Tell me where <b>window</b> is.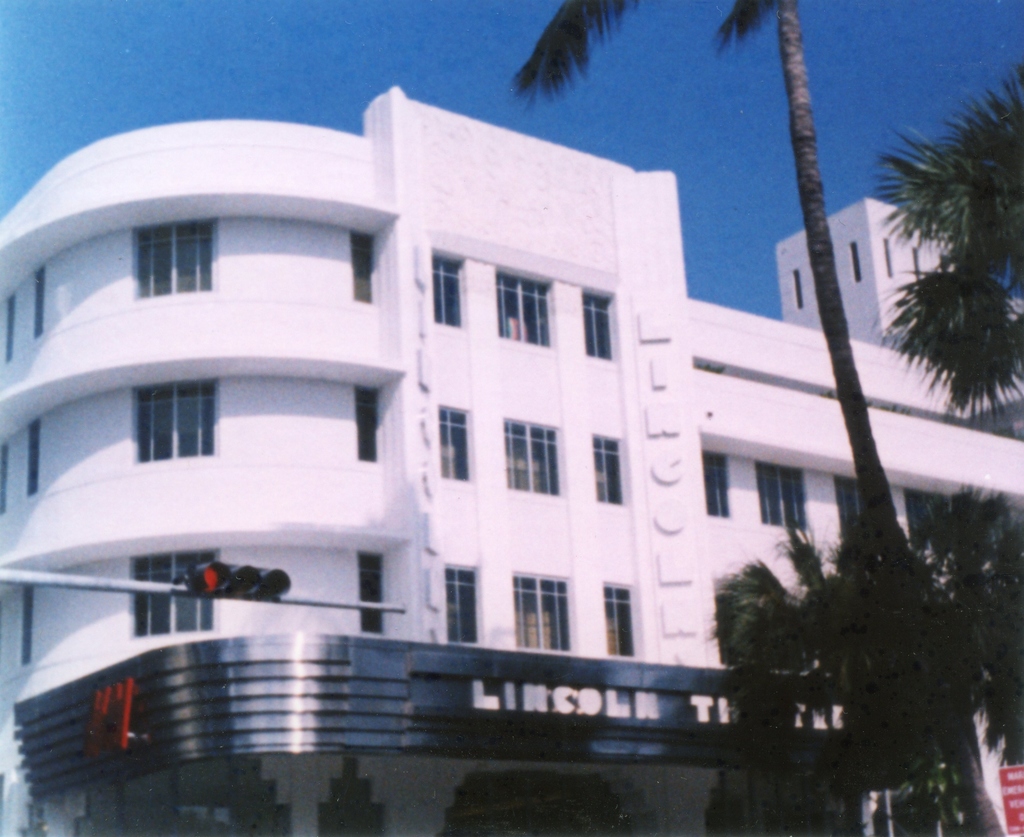
<b>window</b> is at bbox=(355, 553, 388, 637).
